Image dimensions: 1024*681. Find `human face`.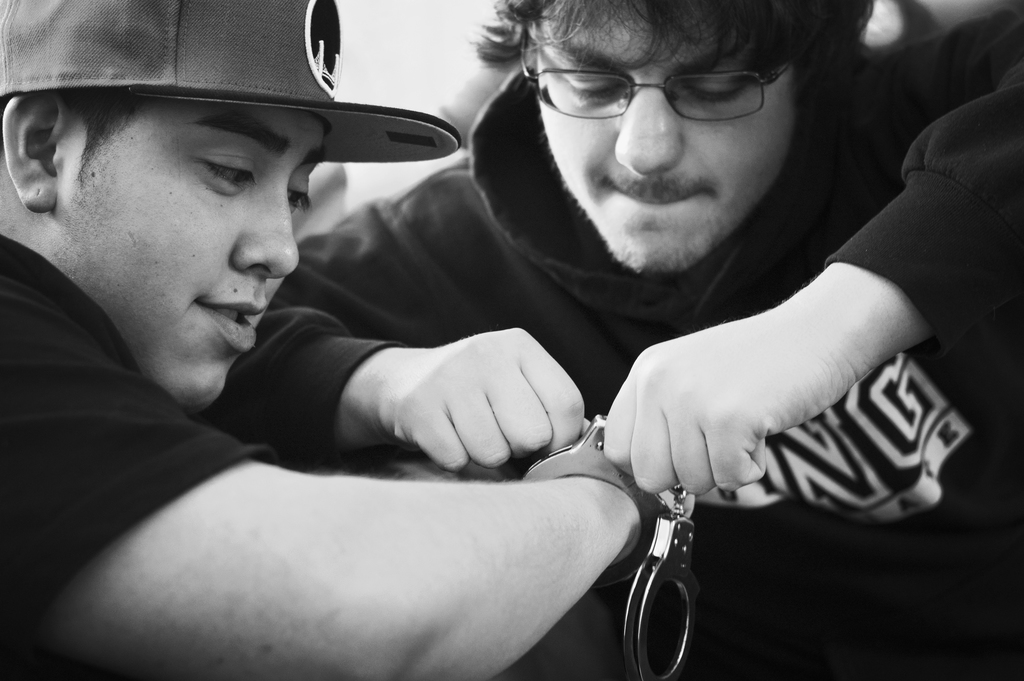
80,115,324,409.
